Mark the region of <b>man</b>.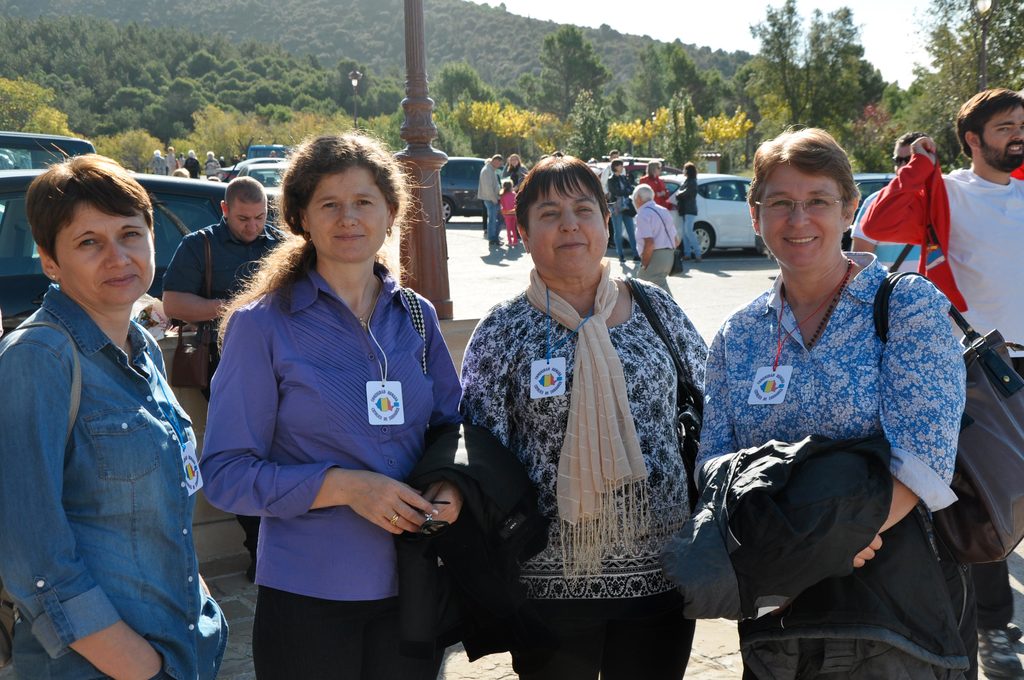
Region: 632:185:683:299.
